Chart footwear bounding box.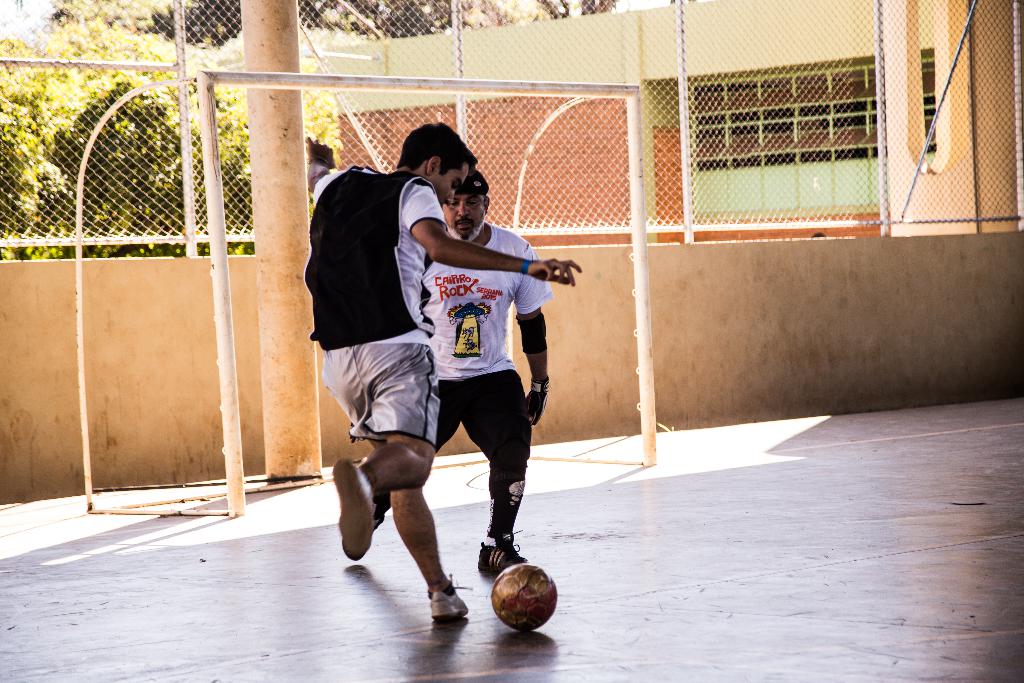
Charted: (426,568,470,625).
